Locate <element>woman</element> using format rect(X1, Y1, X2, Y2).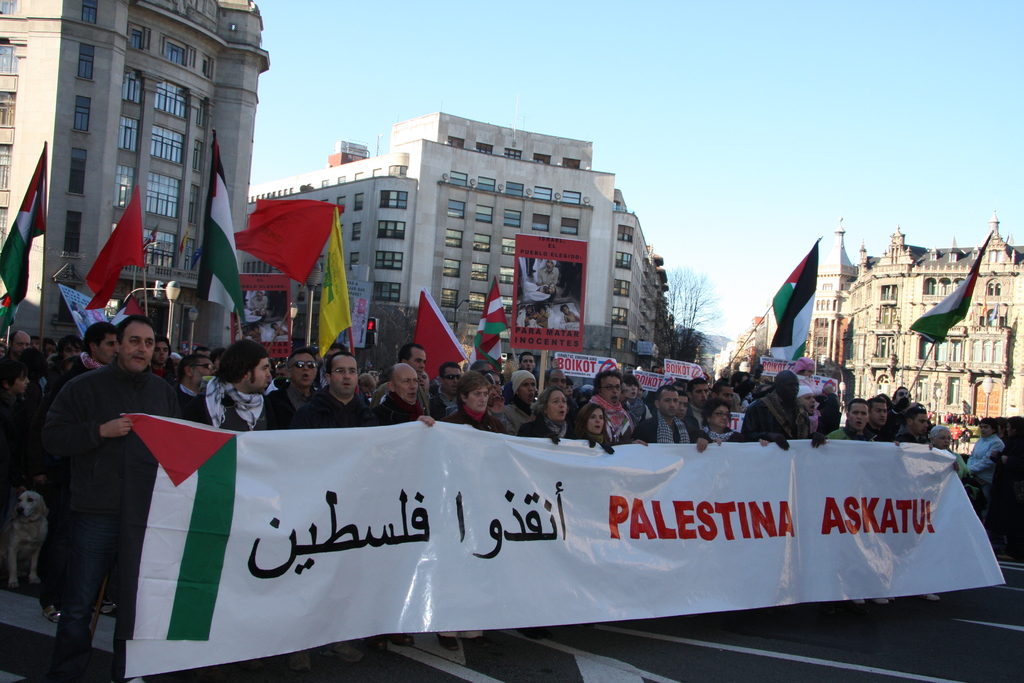
rect(517, 388, 575, 443).
